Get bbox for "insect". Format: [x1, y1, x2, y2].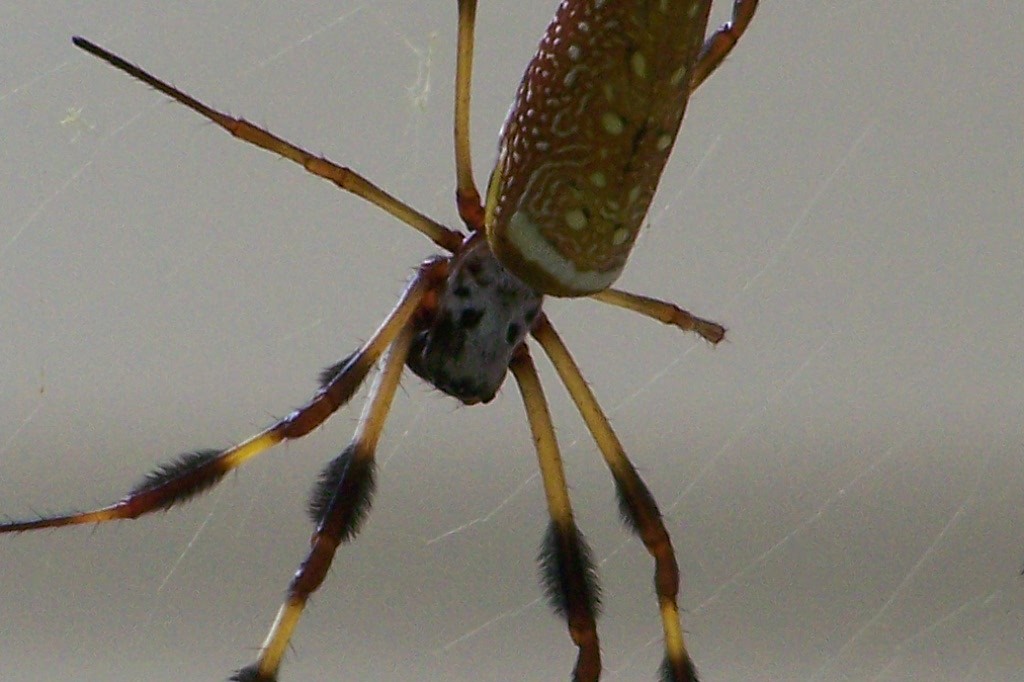
[0, 0, 762, 681].
